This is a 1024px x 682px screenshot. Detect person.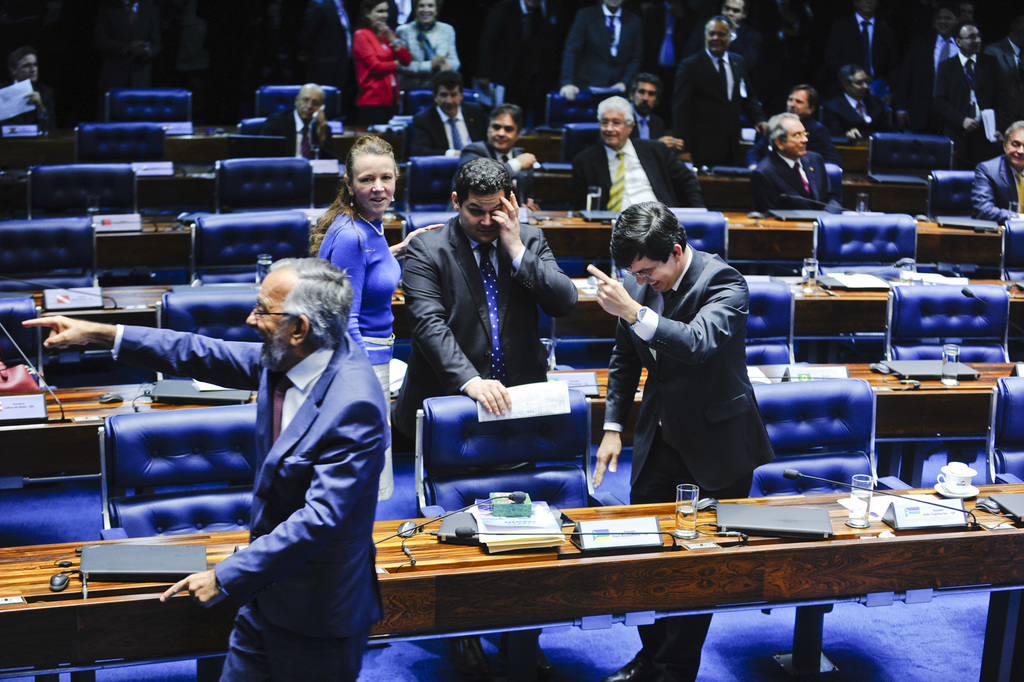
<region>547, 0, 1023, 223</region>.
